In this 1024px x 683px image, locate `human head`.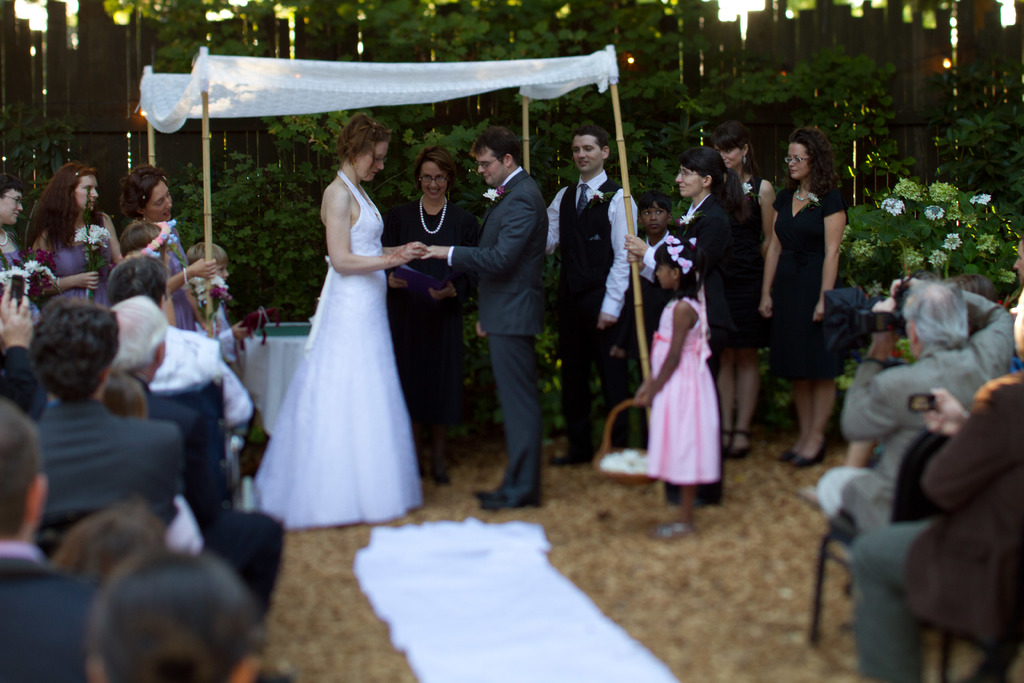
Bounding box: l=650, t=236, r=701, b=293.
